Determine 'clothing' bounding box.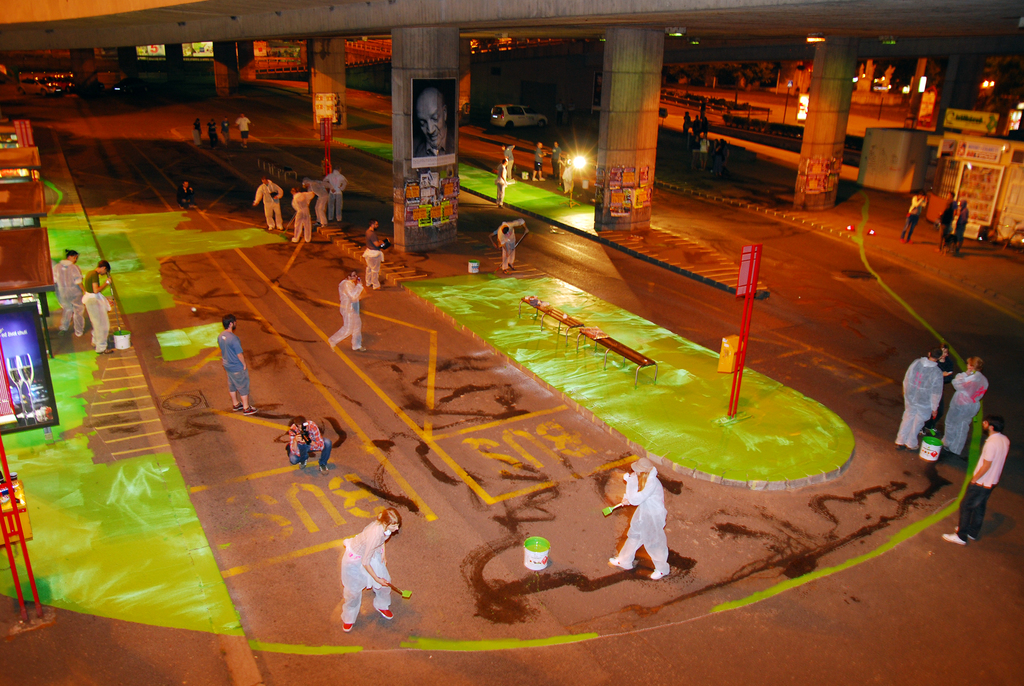
Determined: (left=308, top=183, right=332, bottom=221).
